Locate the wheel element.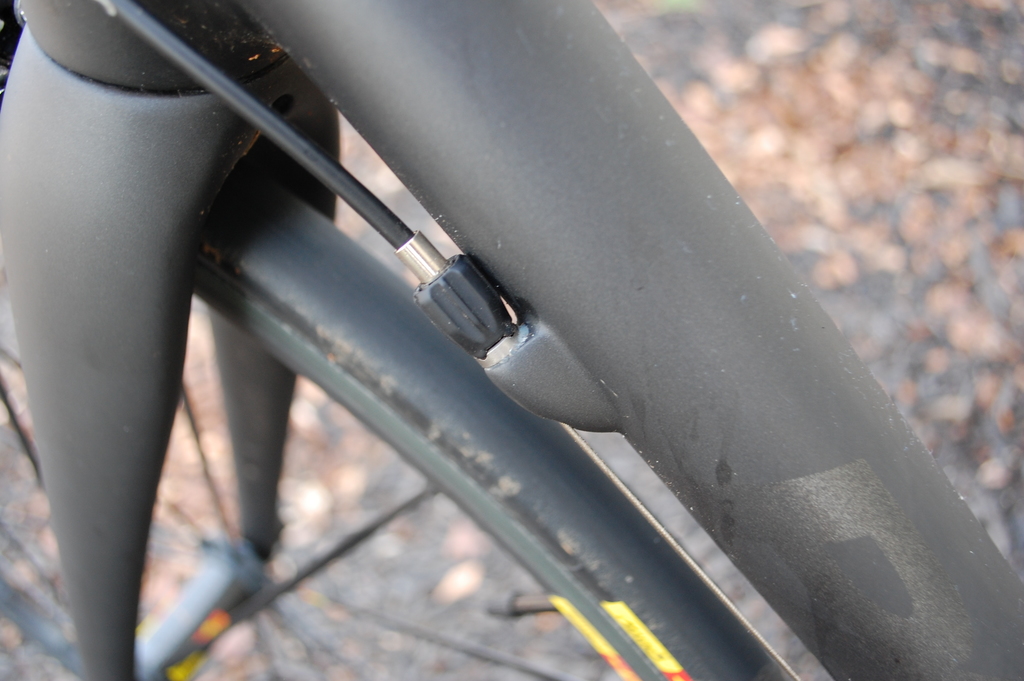
Element bbox: [0, 160, 806, 680].
